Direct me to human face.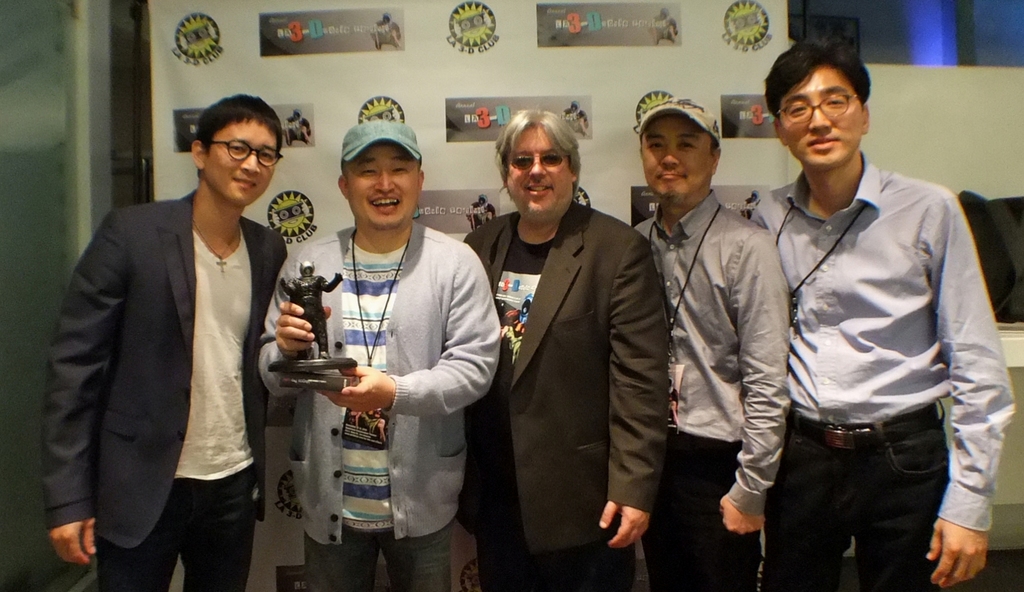
Direction: region(198, 113, 282, 212).
